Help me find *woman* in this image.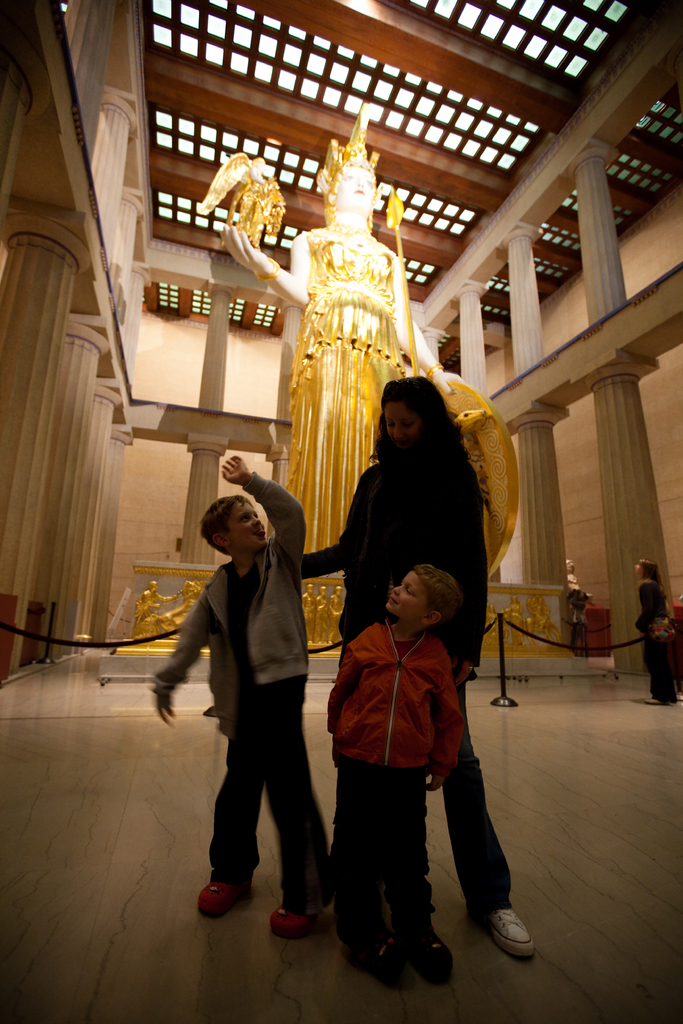
Found it: x1=302, y1=367, x2=500, y2=957.
